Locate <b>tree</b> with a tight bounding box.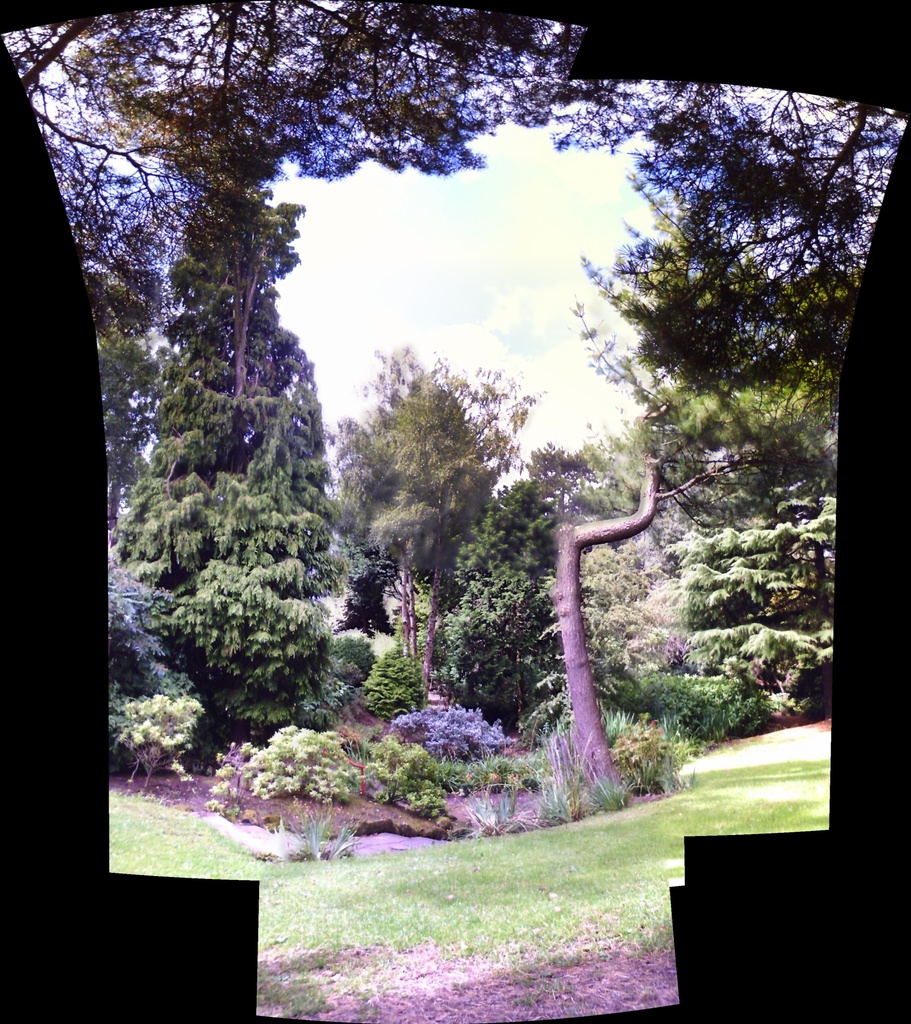
BBox(0, 0, 907, 227).
